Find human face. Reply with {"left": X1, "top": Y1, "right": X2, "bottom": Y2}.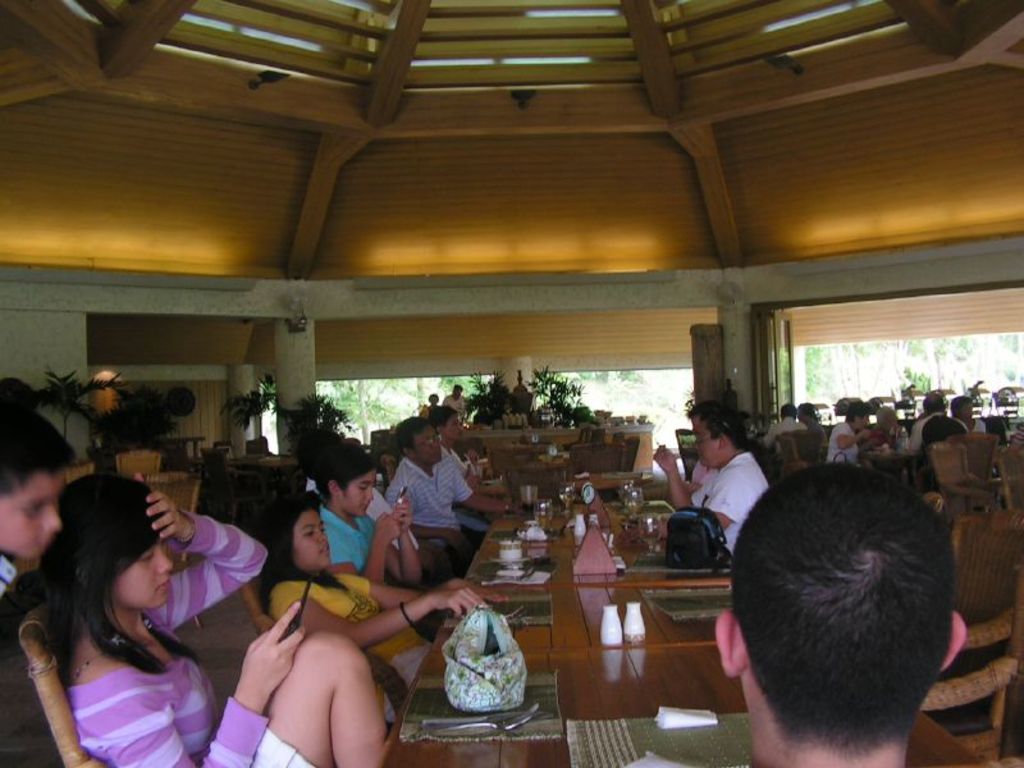
{"left": 342, "top": 471, "right": 376, "bottom": 517}.
